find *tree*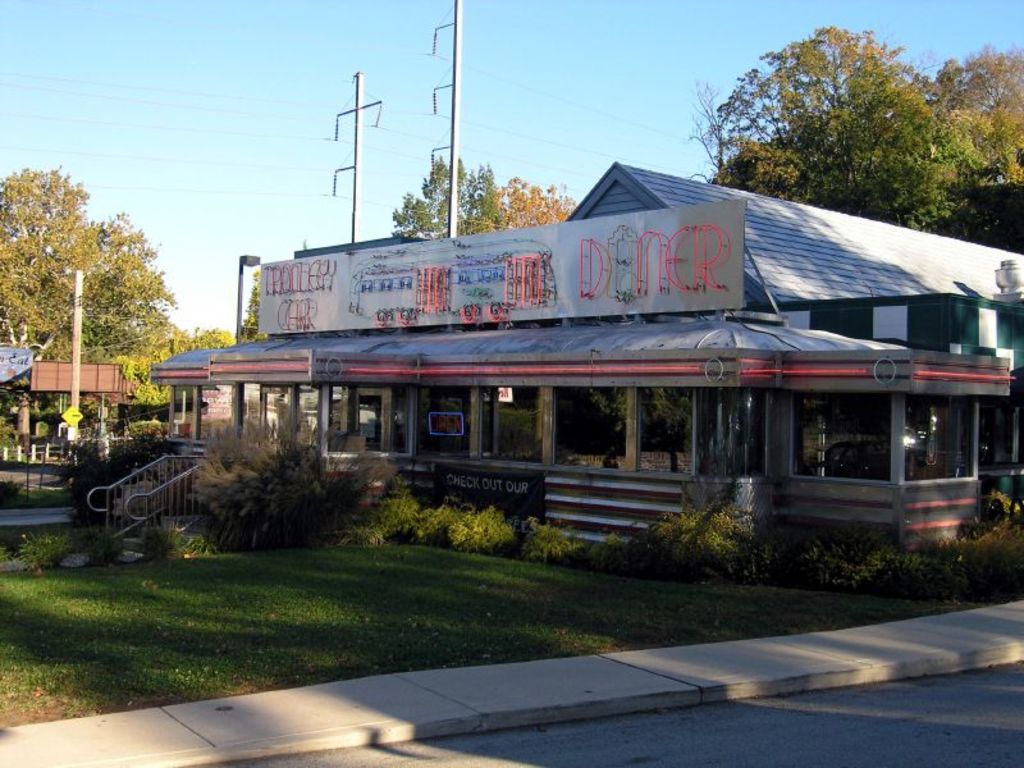
[692, 29, 969, 209]
